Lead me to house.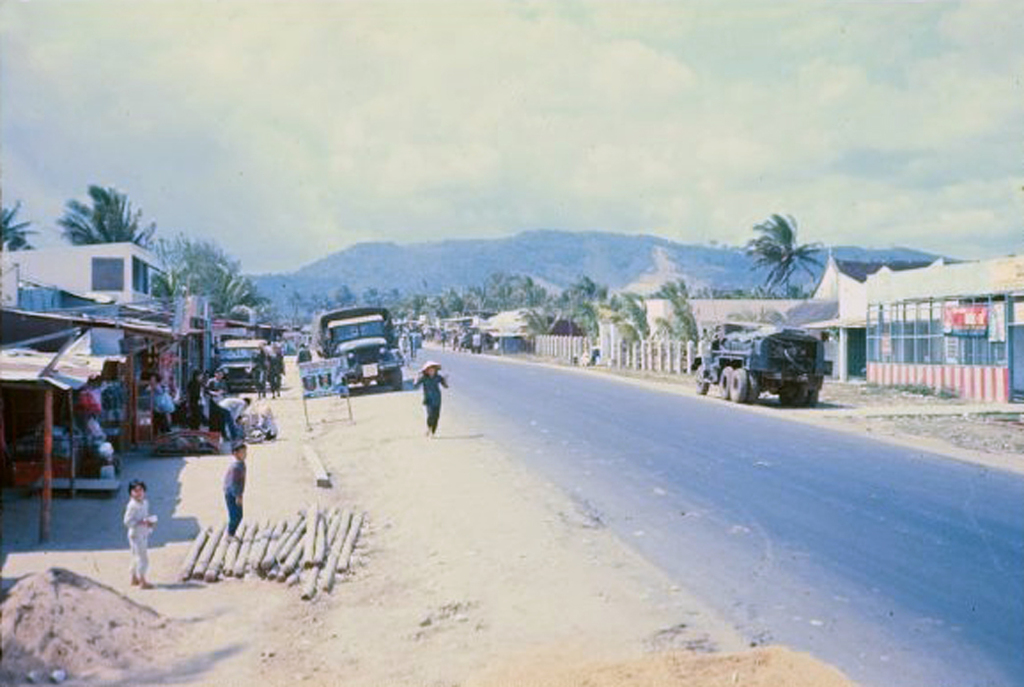
Lead to BBox(846, 257, 1020, 404).
